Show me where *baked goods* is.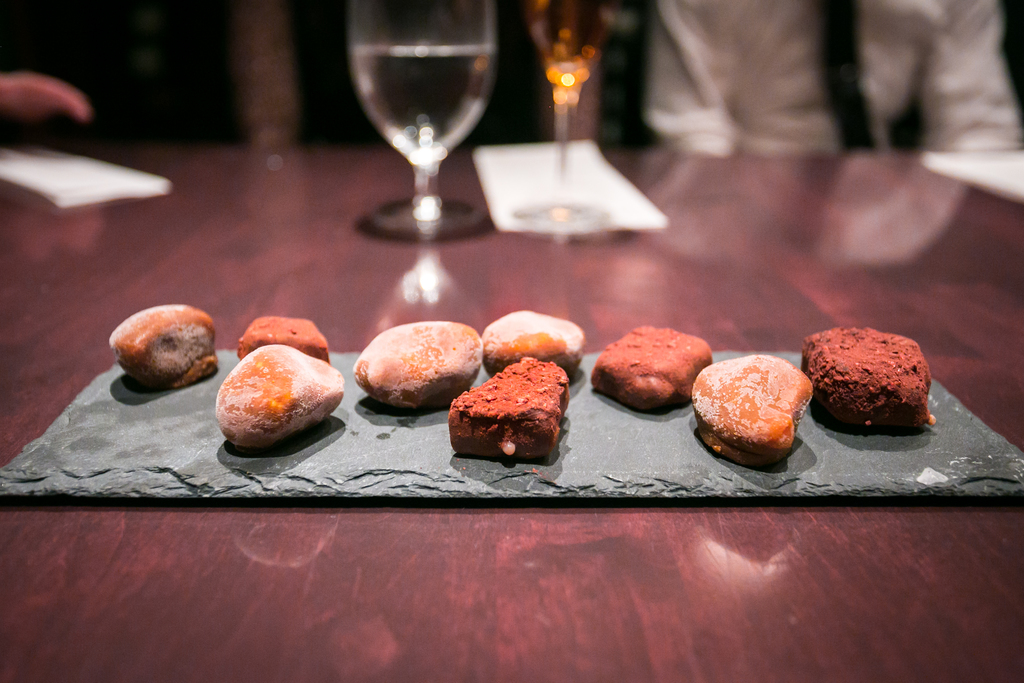
*baked goods* is at (236,315,332,361).
